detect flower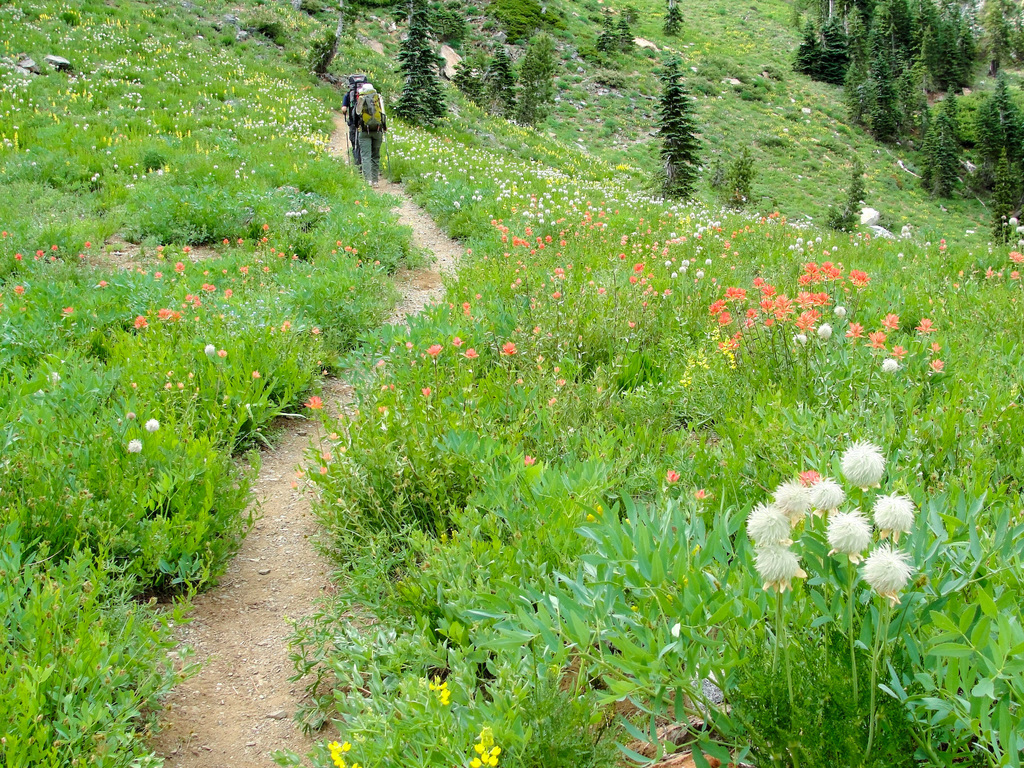
[501, 342, 516, 353]
